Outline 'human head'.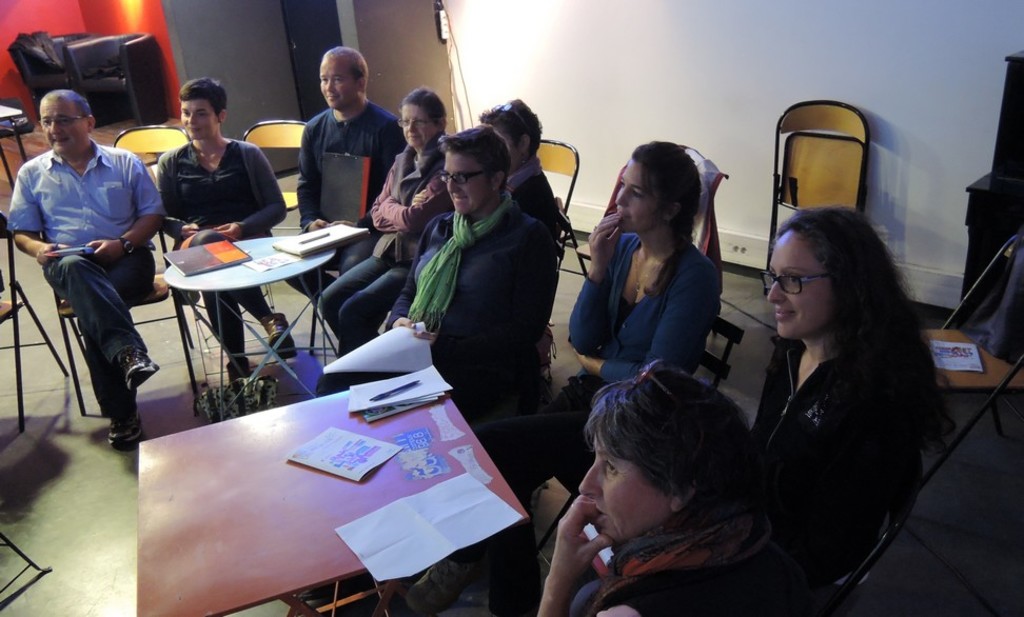
Outline: <region>440, 122, 513, 217</region>.
